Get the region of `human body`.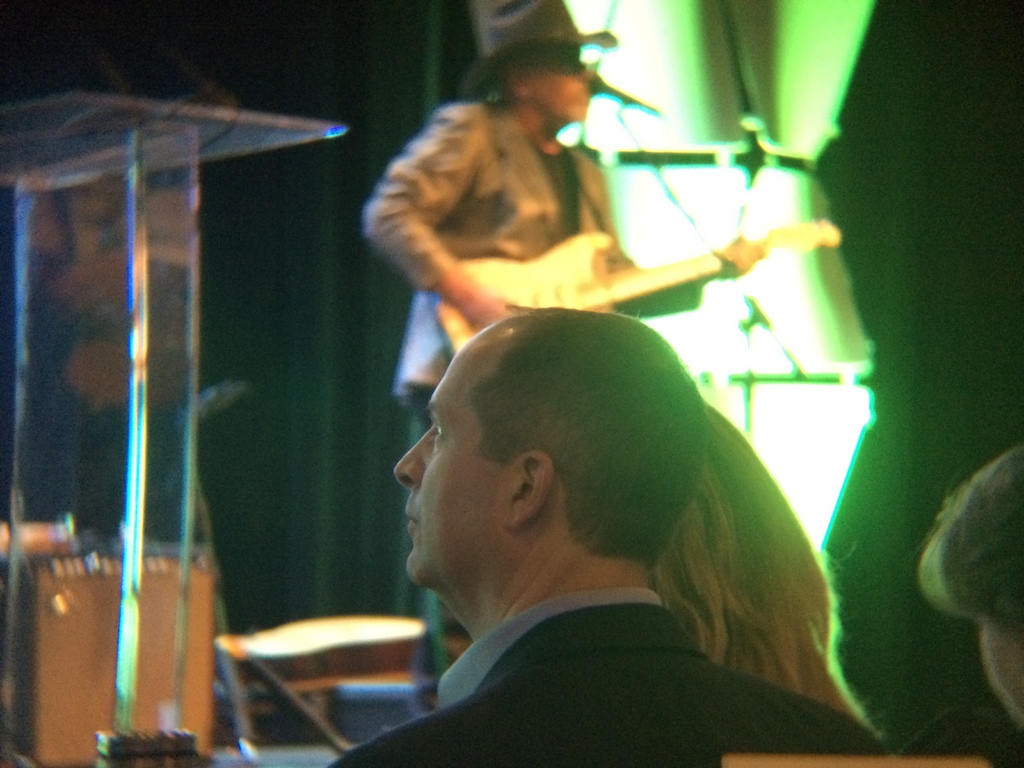
<region>351, 92, 763, 717</region>.
